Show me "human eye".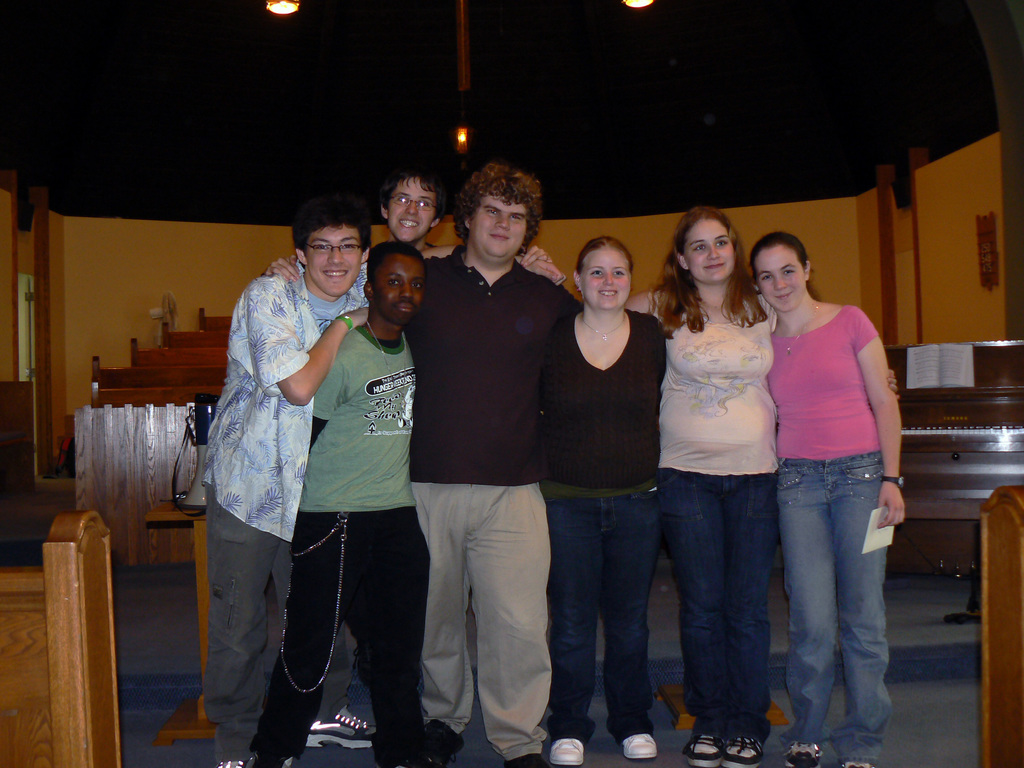
"human eye" is here: 387 275 399 288.
